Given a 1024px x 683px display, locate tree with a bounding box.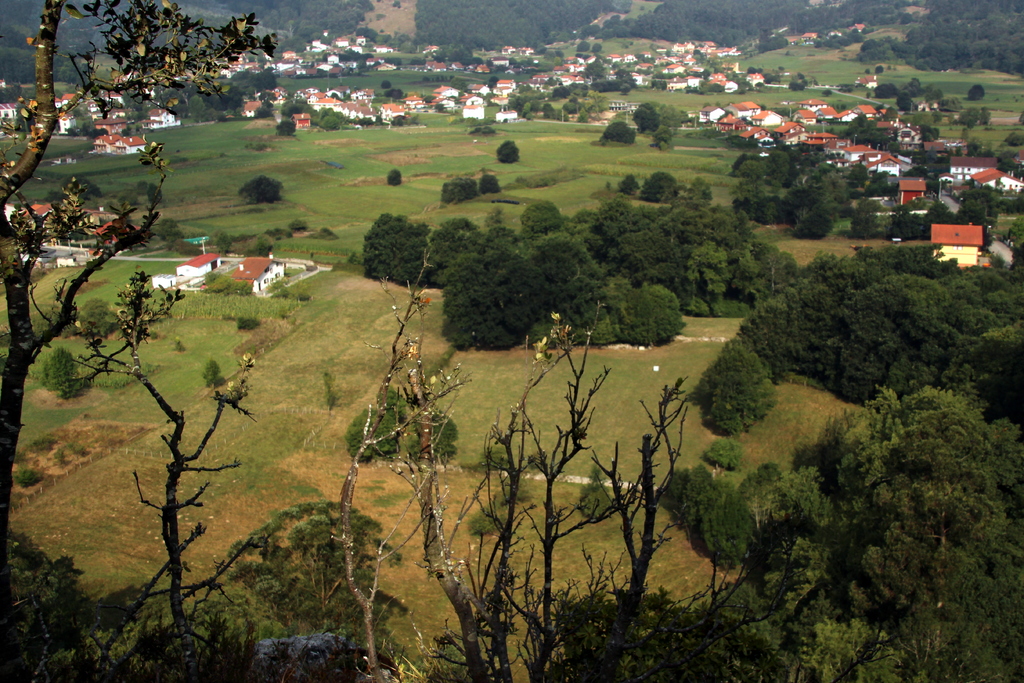
Located: BBox(695, 345, 775, 437).
